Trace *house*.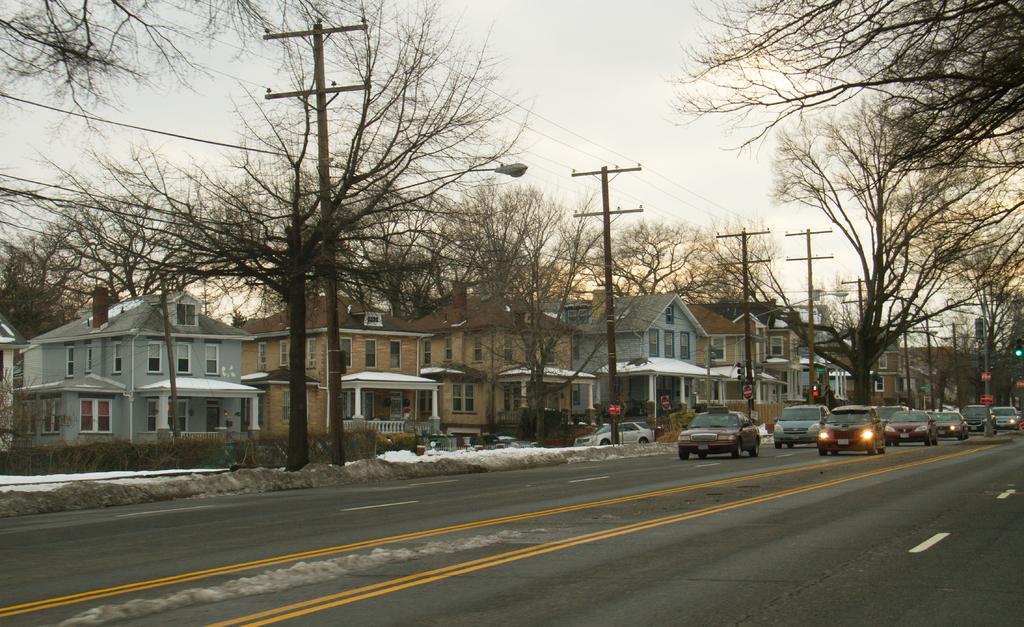
Traced to {"x1": 8, "y1": 289, "x2": 299, "y2": 462}.
